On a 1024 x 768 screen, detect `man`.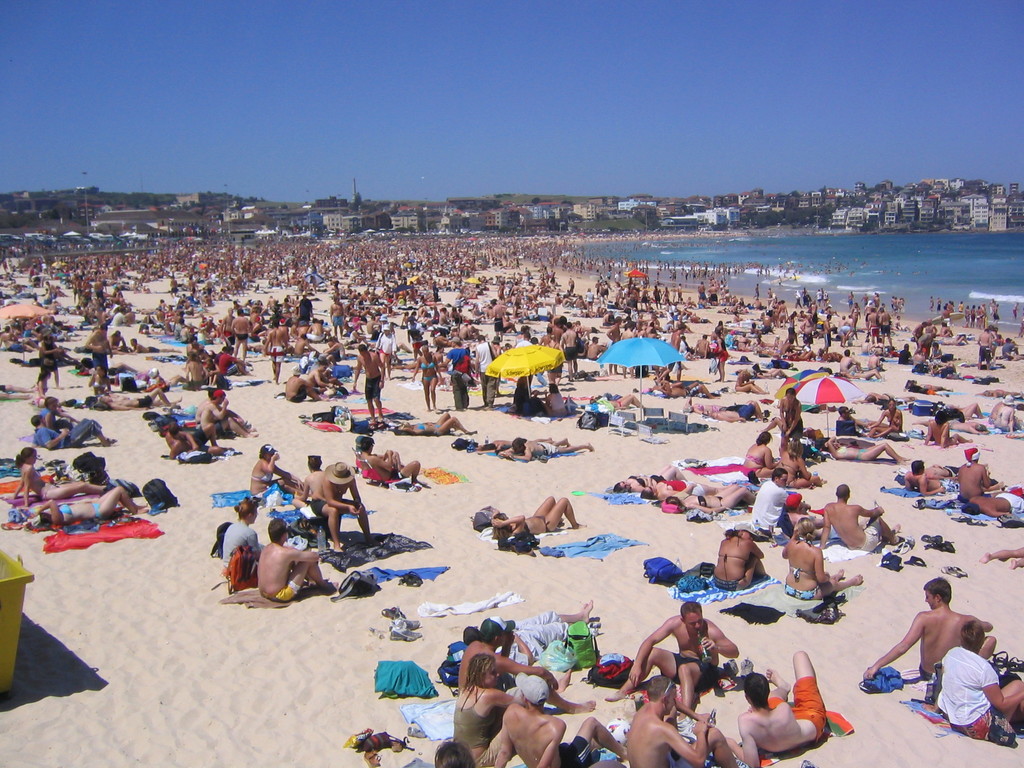
rect(82, 324, 111, 384).
